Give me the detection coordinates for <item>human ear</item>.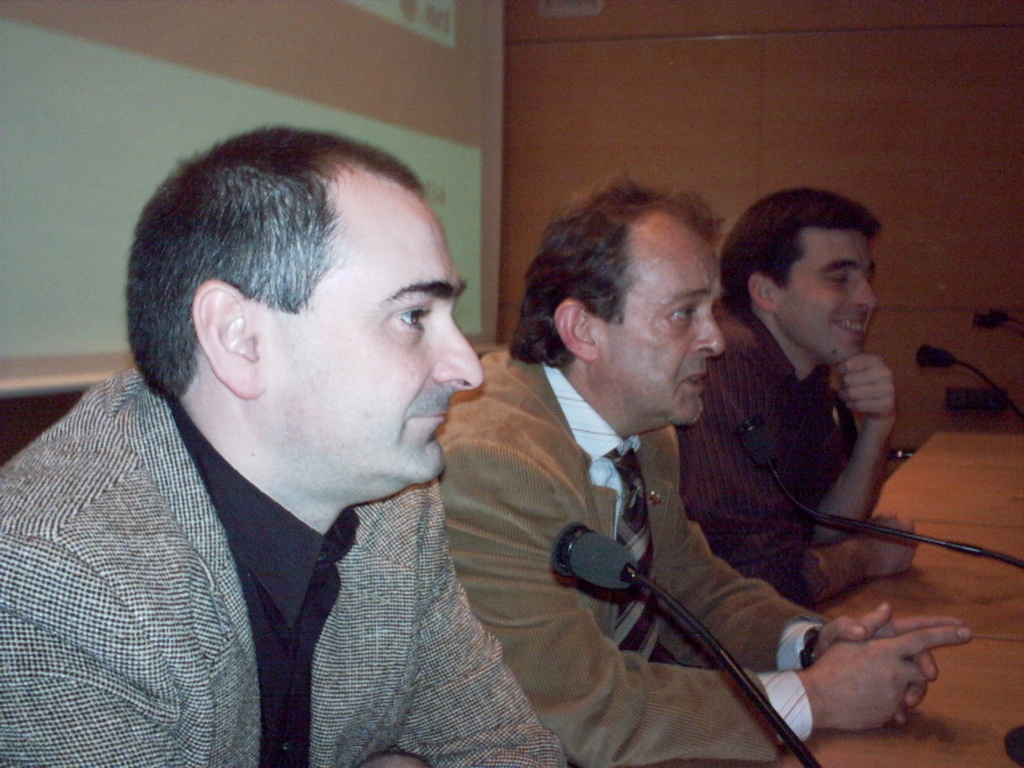
detection(553, 295, 599, 363).
